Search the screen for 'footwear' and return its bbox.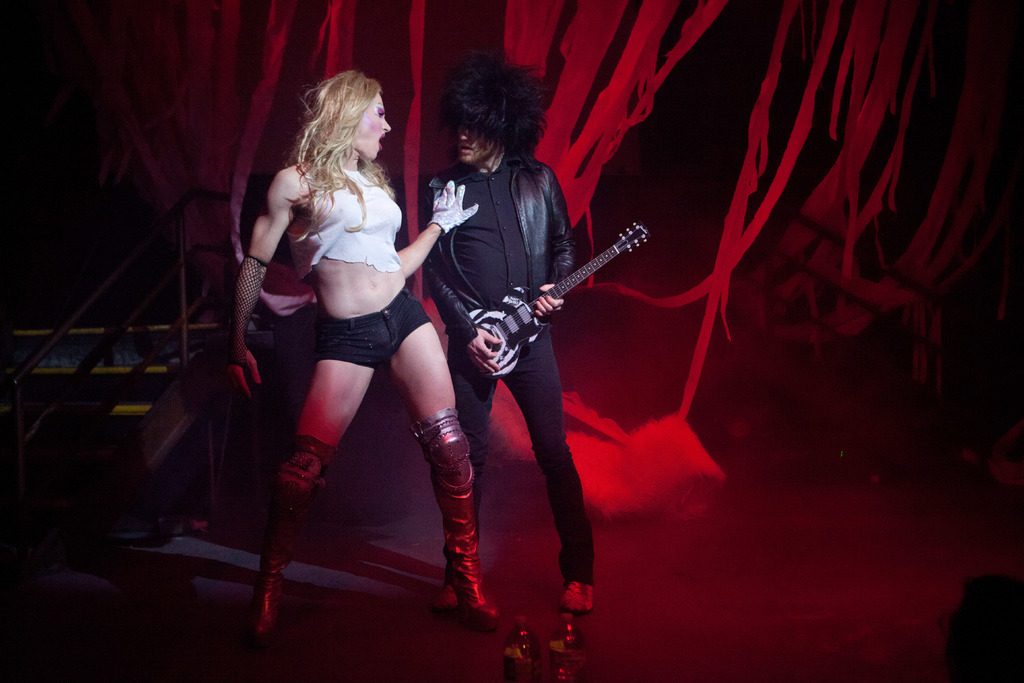
Found: pyautogui.locateOnScreen(561, 582, 596, 604).
